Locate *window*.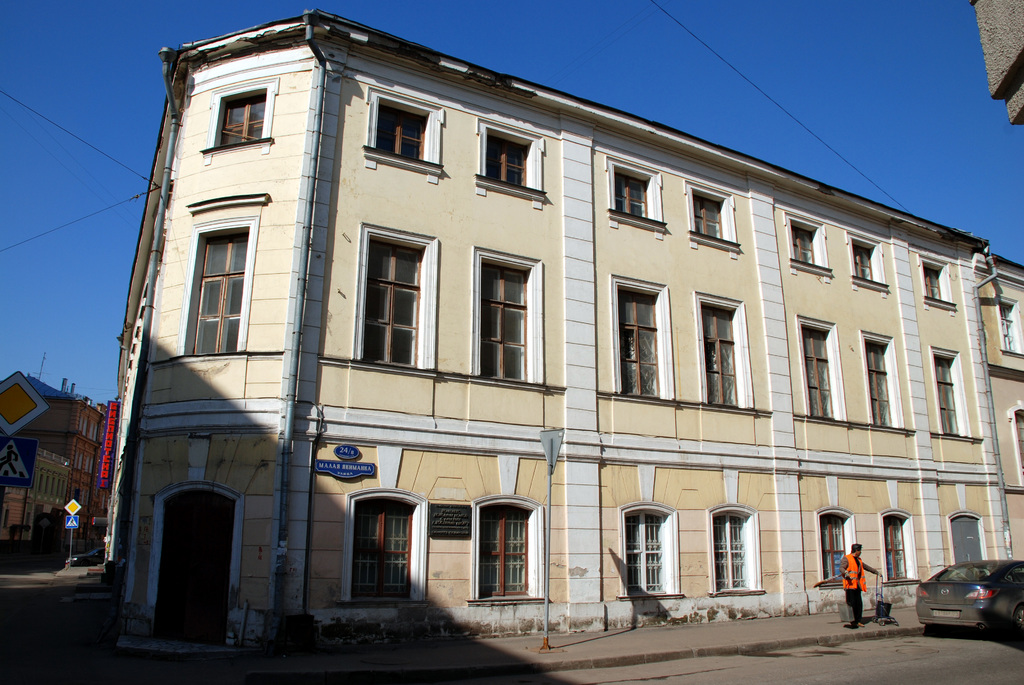
Bounding box: (617,287,655,399).
